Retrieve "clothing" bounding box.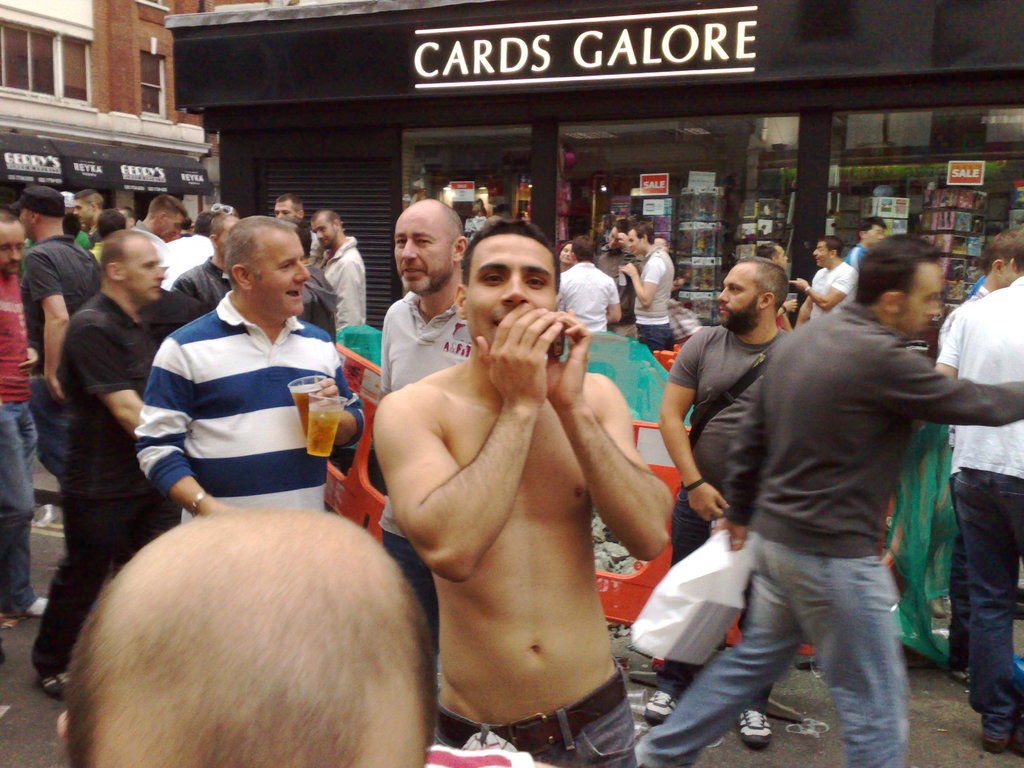
Bounding box: {"x1": 425, "y1": 670, "x2": 652, "y2": 767}.
